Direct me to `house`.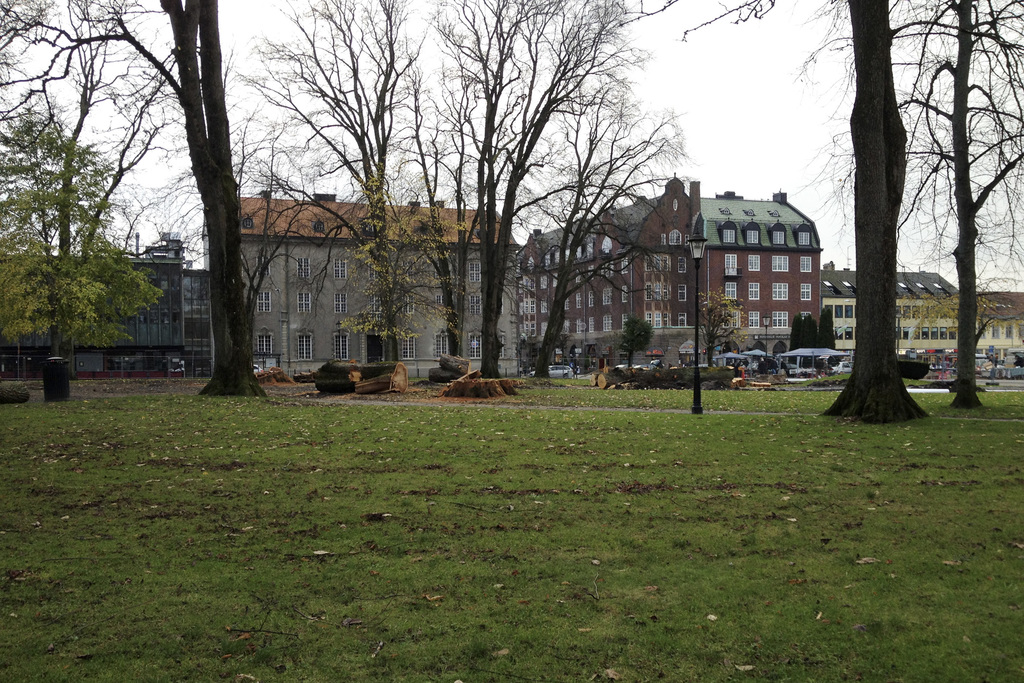
Direction: box=[699, 183, 828, 373].
